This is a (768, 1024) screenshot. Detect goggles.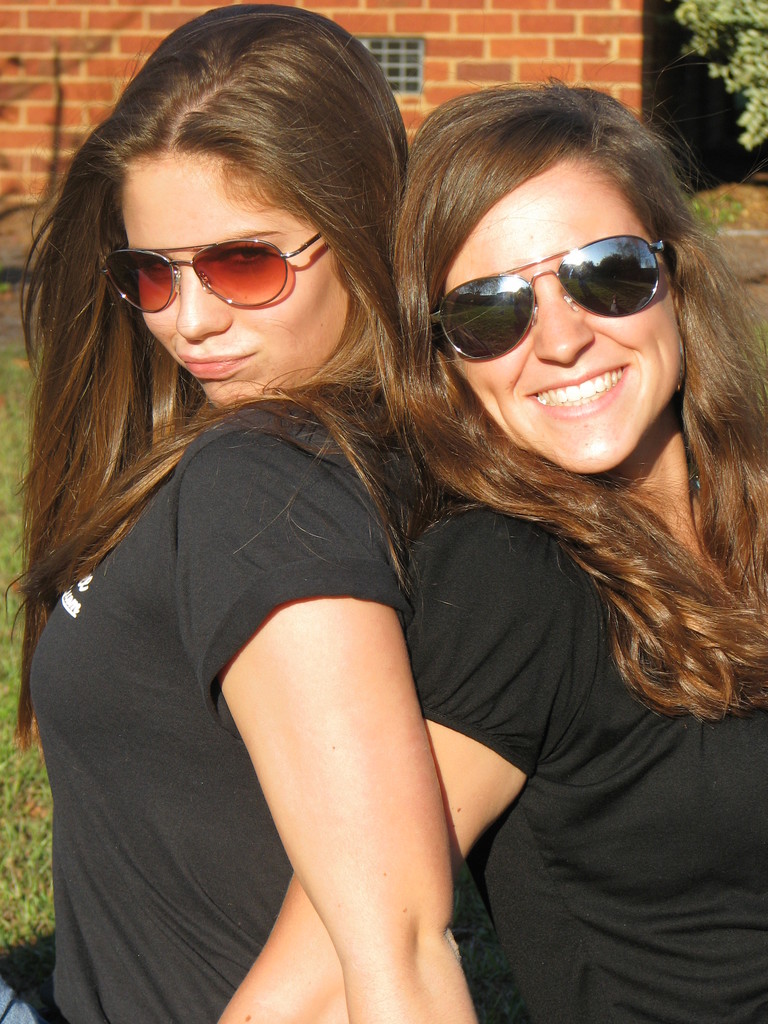
select_region(102, 233, 324, 312).
